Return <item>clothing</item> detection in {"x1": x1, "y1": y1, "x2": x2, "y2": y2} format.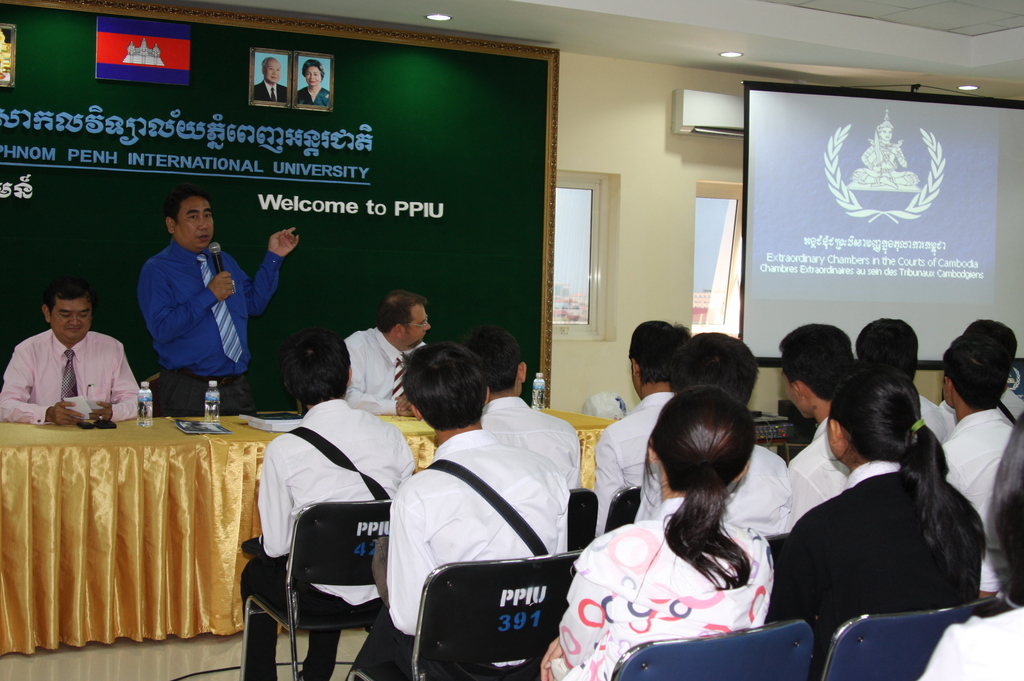
{"x1": 646, "y1": 443, "x2": 782, "y2": 548}.
